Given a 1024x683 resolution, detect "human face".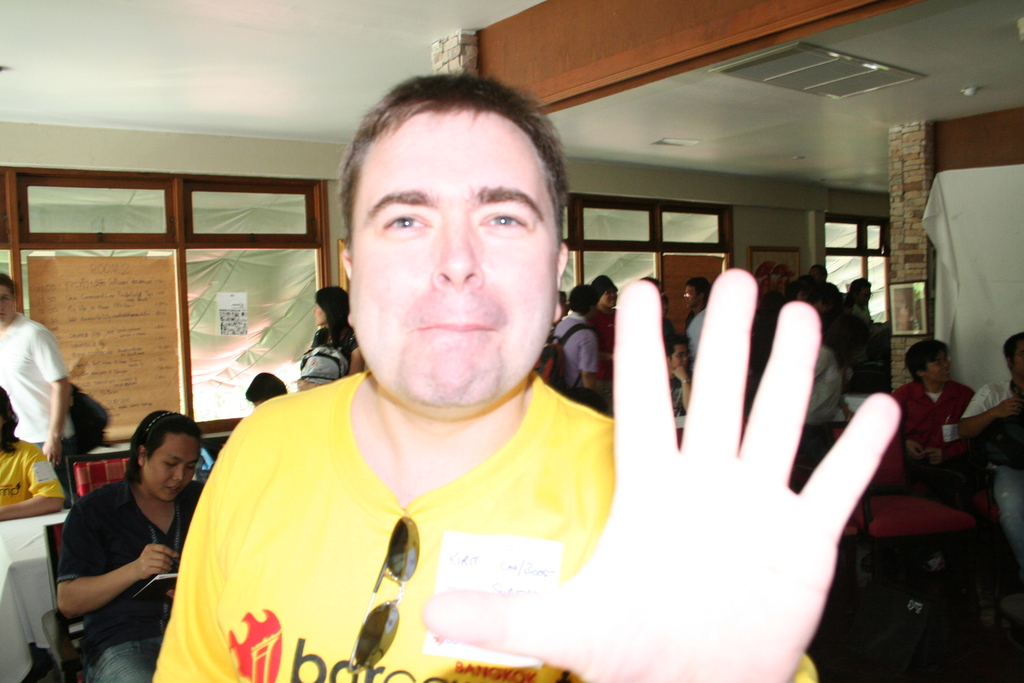
[0, 284, 13, 327].
